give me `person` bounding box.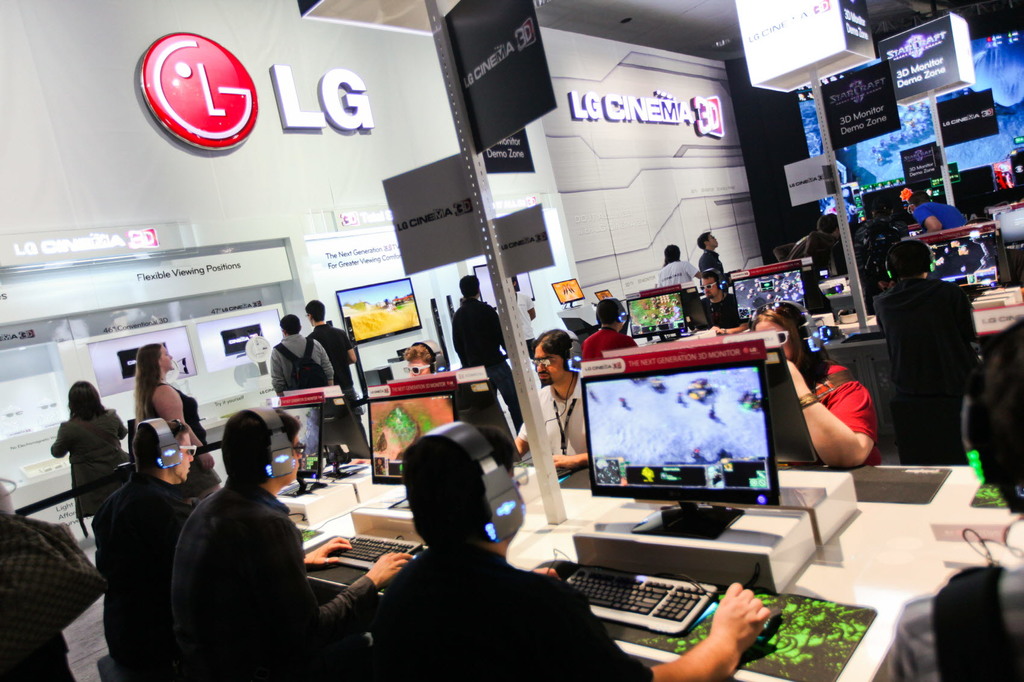
detection(694, 232, 731, 290).
